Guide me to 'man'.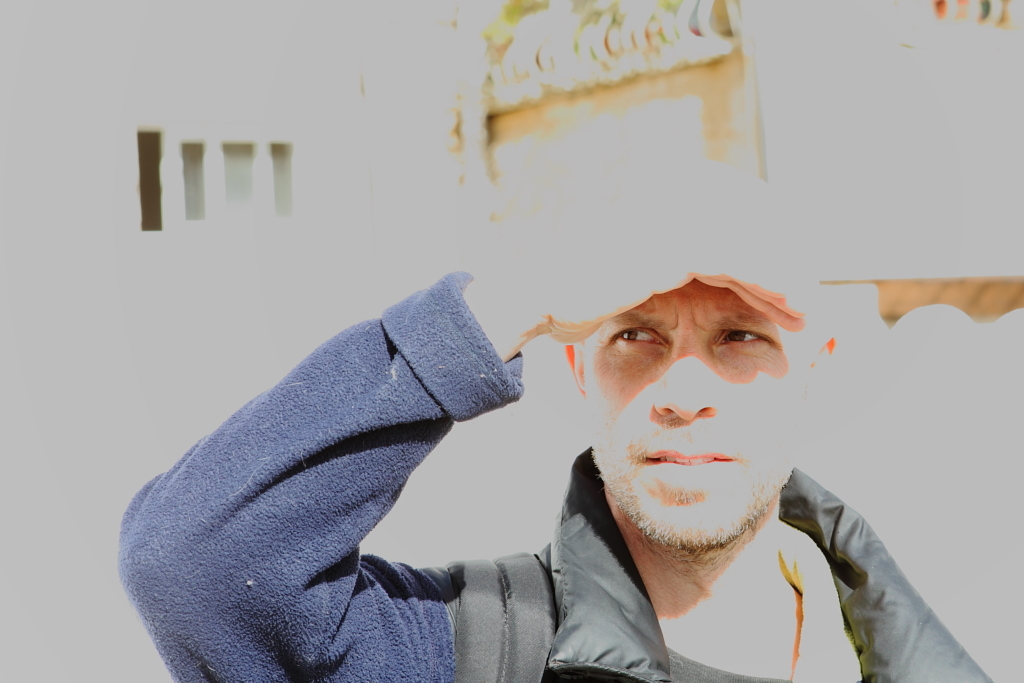
Guidance: select_region(116, 165, 1006, 682).
